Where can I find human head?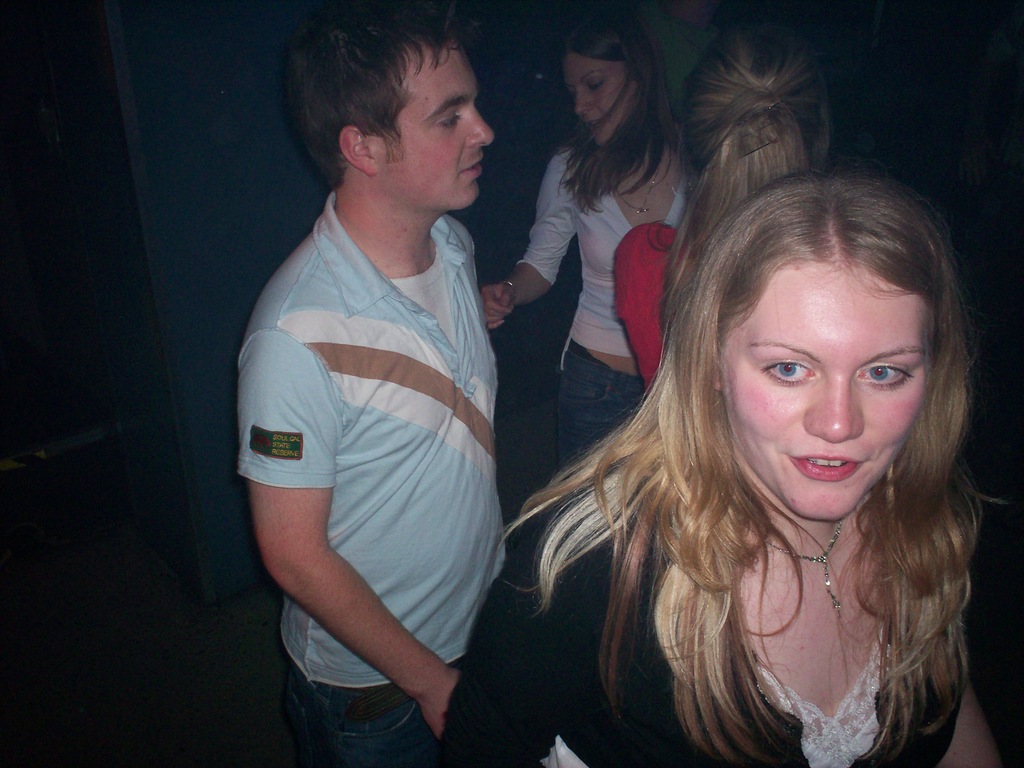
You can find it at 679/28/833/217.
